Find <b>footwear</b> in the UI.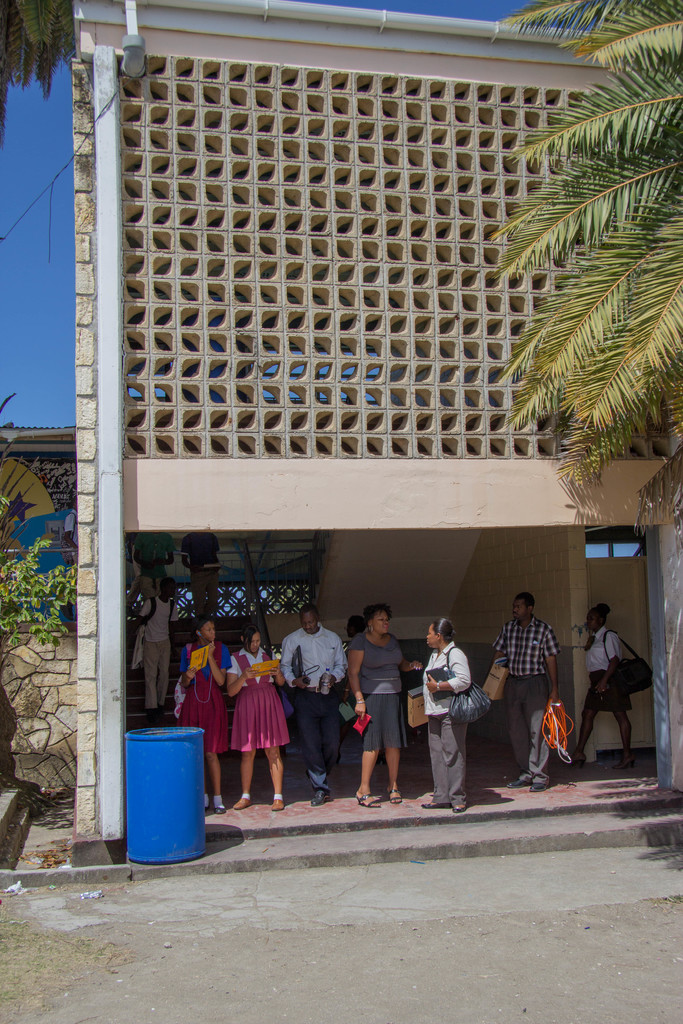
UI element at crop(311, 776, 325, 808).
